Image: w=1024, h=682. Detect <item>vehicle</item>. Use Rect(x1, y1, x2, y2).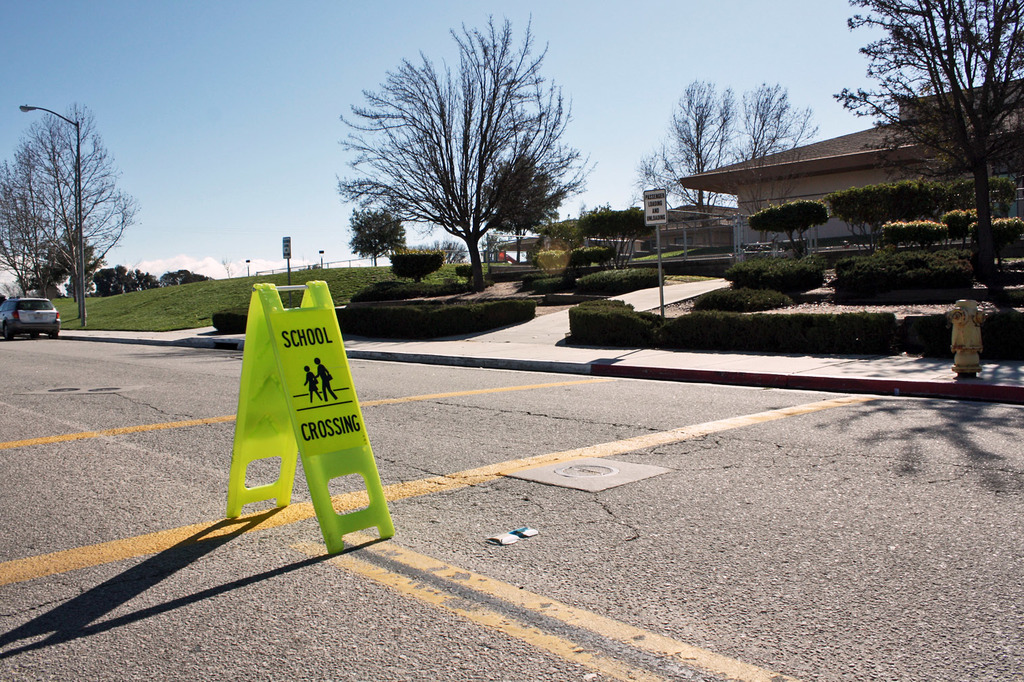
Rect(0, 292, 60, 344).
